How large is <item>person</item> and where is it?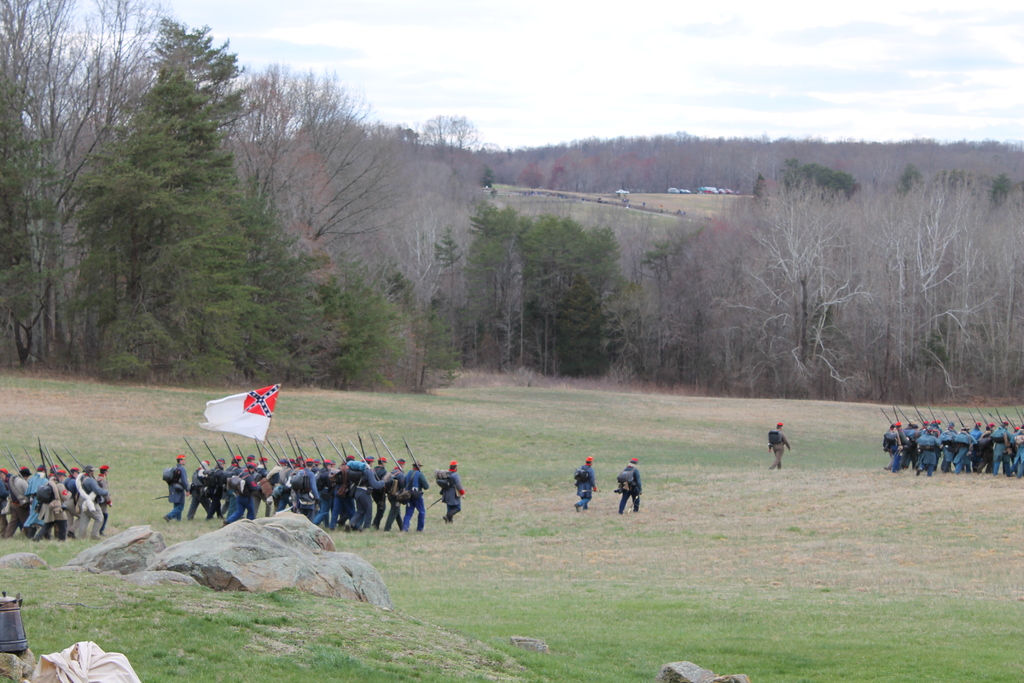
Bounding box: locate(619, 458, 641, 515).
